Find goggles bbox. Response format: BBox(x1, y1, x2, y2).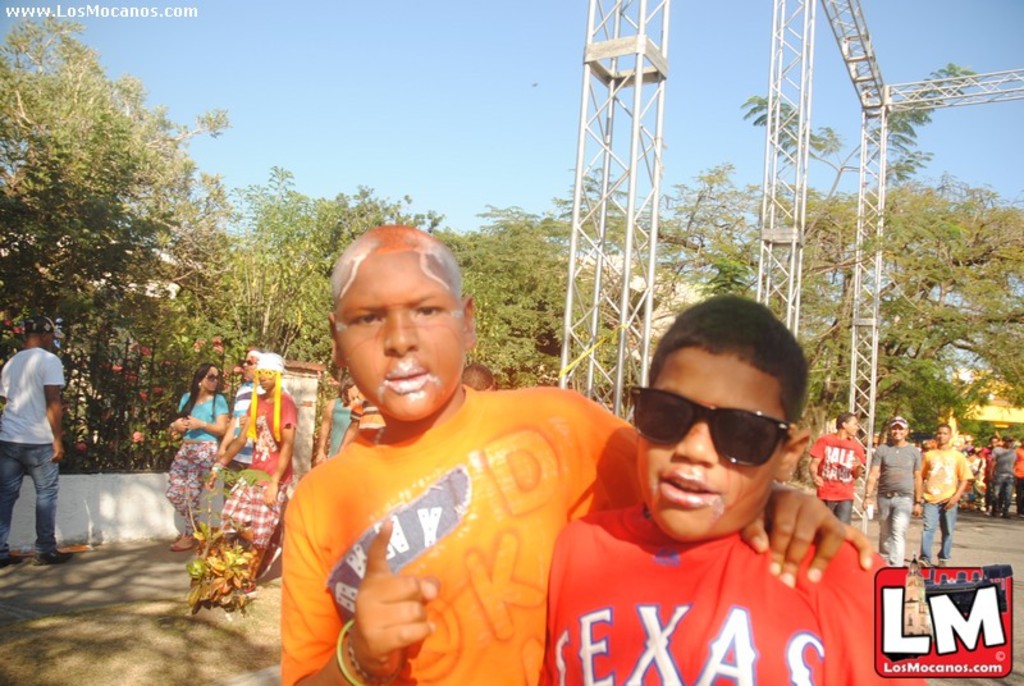
BBox(620, 387, 800, 470).
